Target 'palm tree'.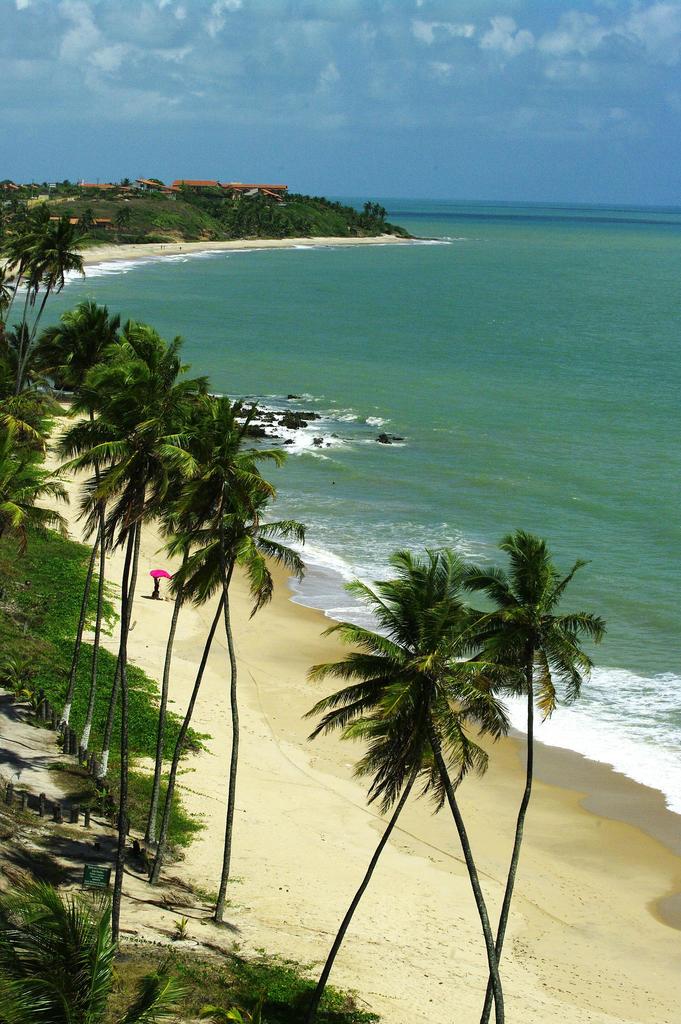
Target region: (left=13, top=304, right=110, bottom=424).
